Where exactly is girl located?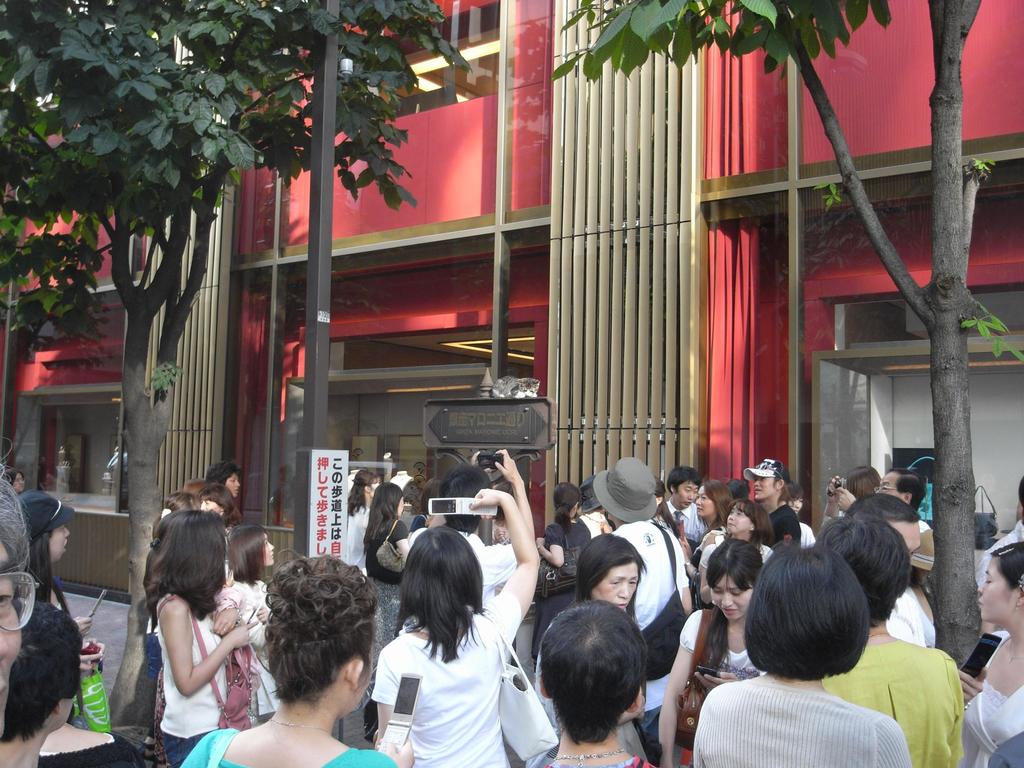
Its bounding box is <bbox>17, 493, 93, 637</bbox>.
